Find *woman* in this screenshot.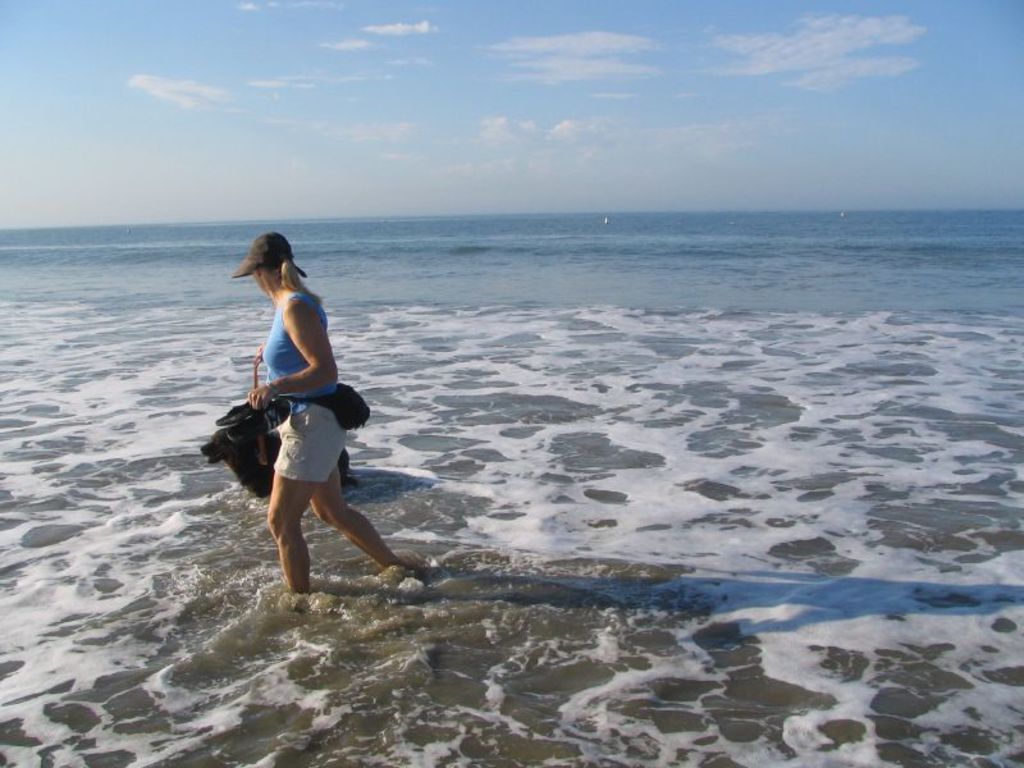
The bounding box for *woman* is {"left": 218, "top": 269, "right": 380, "bottom": 604}.
